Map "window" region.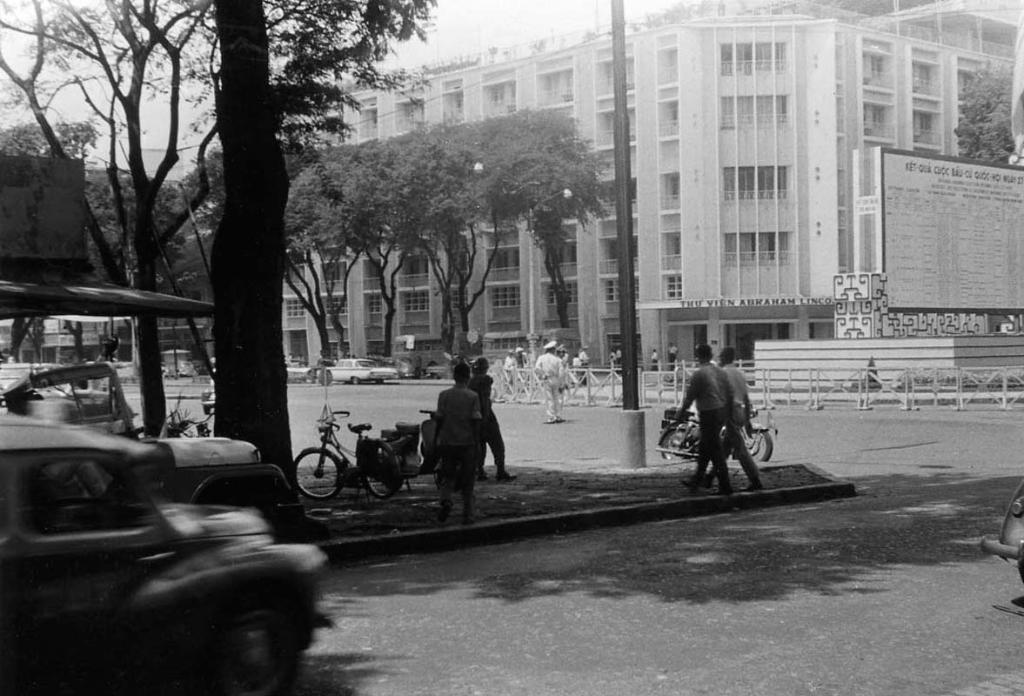
Mapped to 607 278 643 303.
